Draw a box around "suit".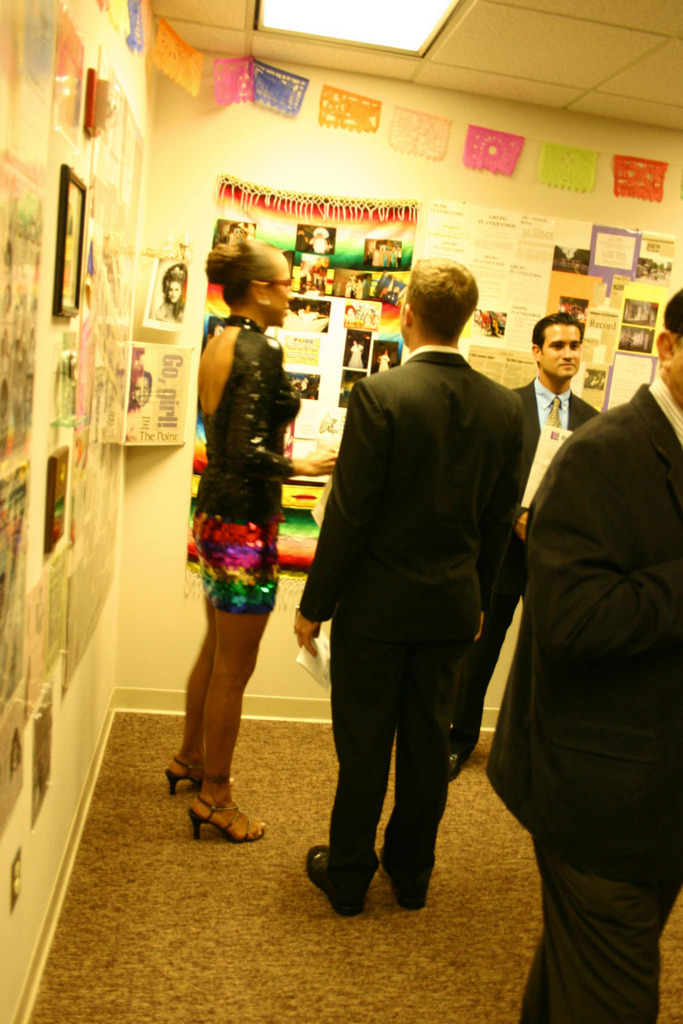
<region>479, 380, 682, 1023</region>.
